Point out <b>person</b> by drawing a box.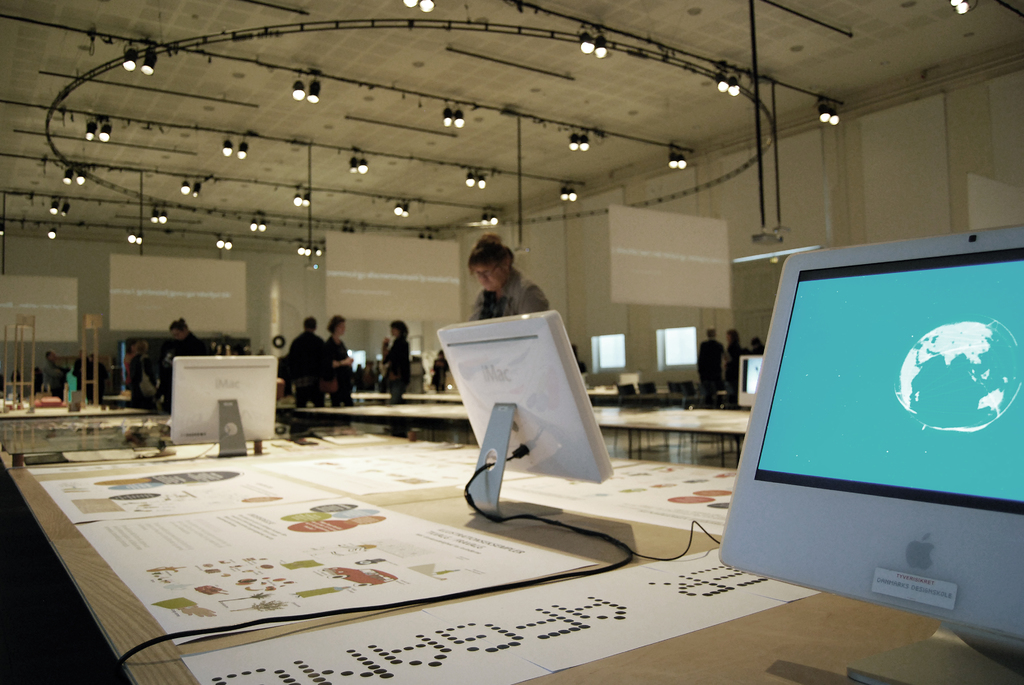
select_region(717, 321, 744, 410).
